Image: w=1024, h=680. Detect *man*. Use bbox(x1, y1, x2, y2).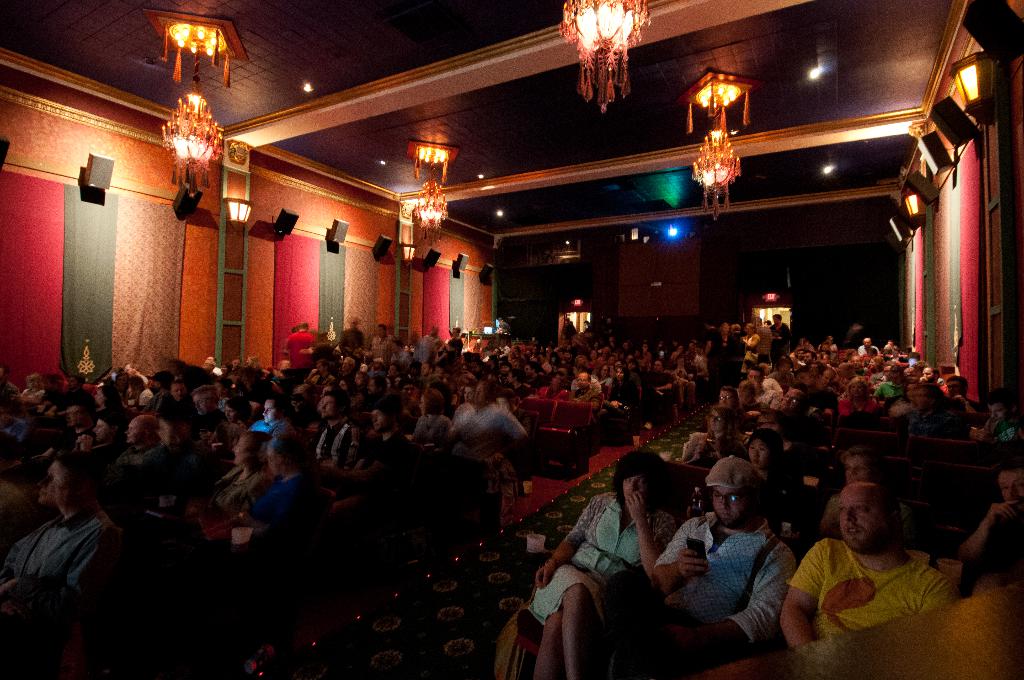
bbox(817, 439, 907, 561).
